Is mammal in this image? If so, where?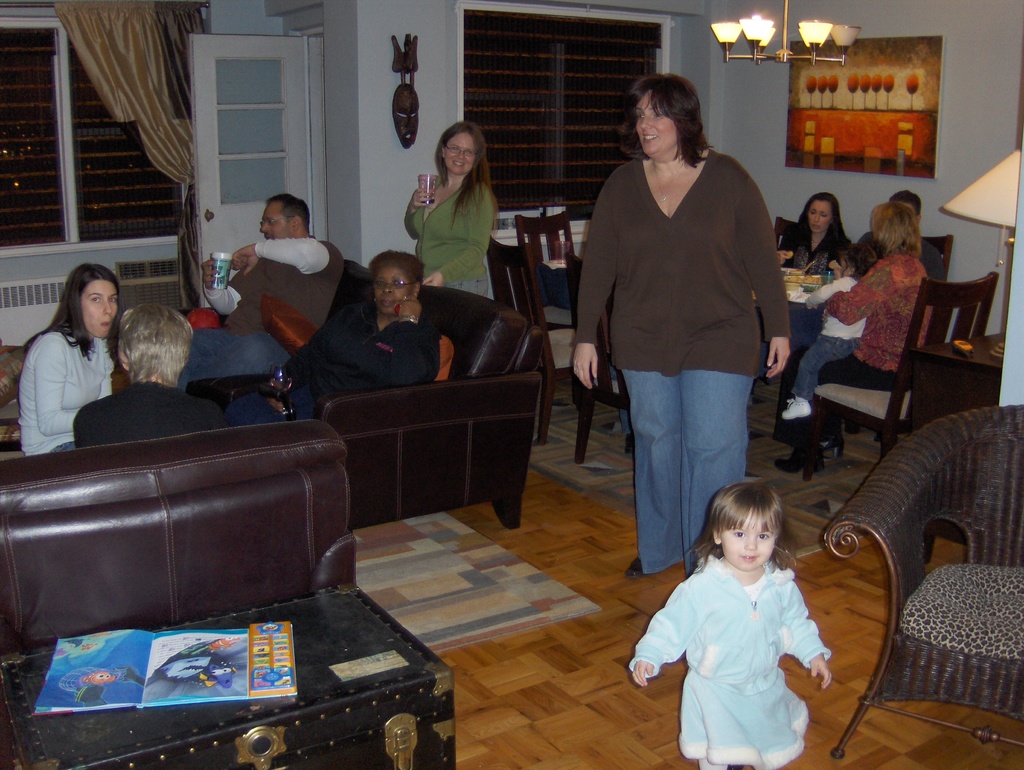
Yes, at (771, 204, 934, 472).
